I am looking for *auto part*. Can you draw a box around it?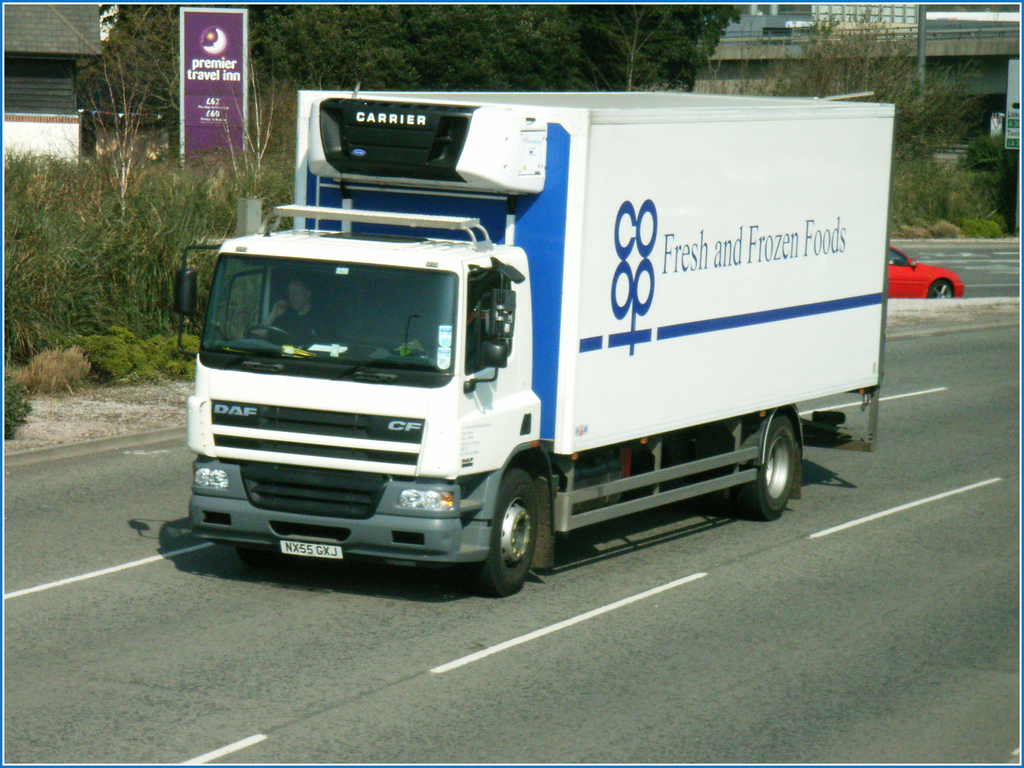
Sure, the bounding box is x1=469, y1=462, x2=536, y2=595.
